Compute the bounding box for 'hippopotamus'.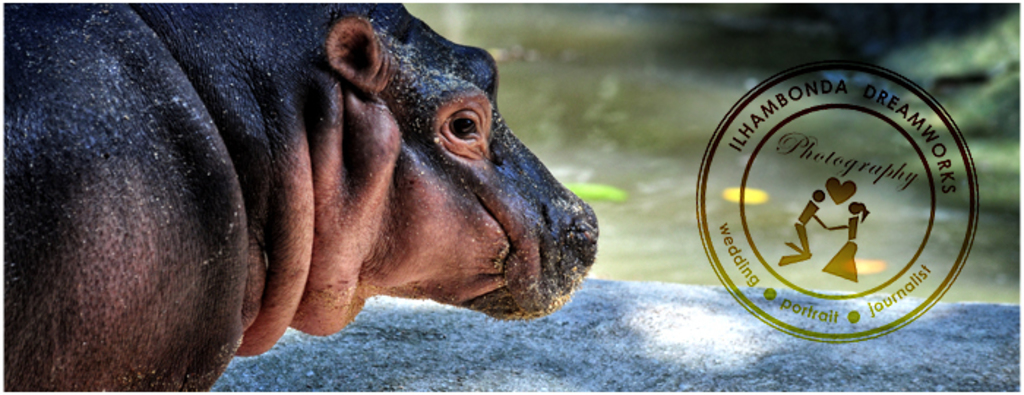
l=0, t=3, r=603, b=394.
